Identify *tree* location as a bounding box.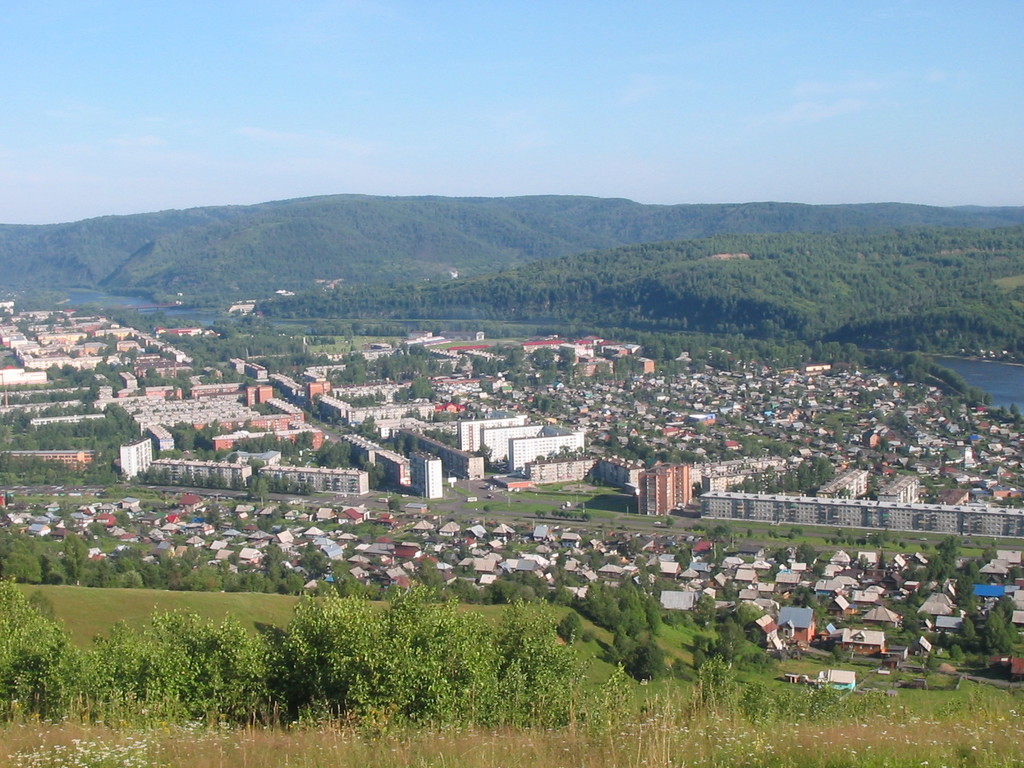
detection(435, 432, 460, 449).
